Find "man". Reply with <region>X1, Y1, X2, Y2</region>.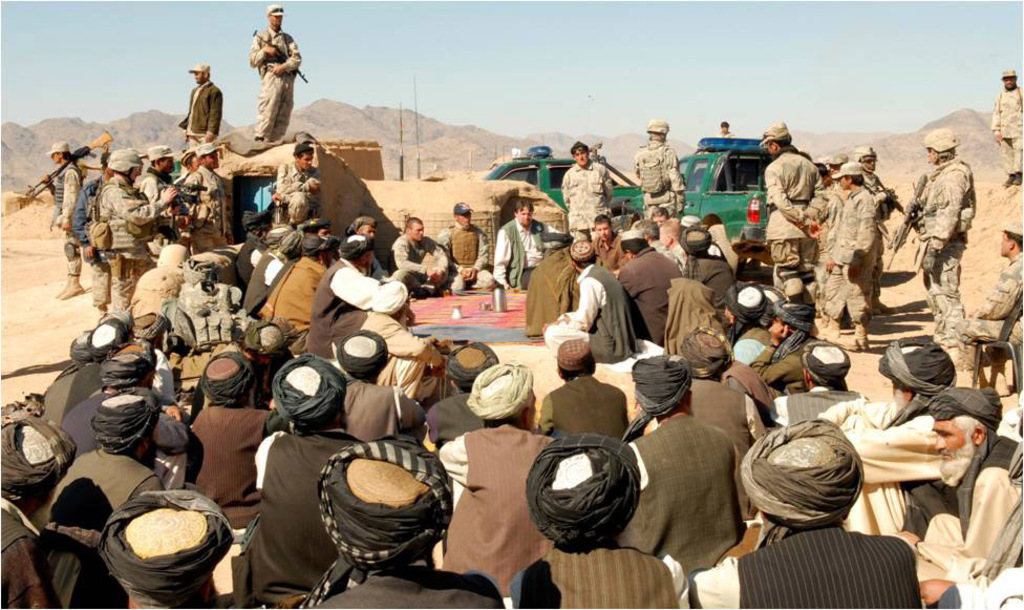
<region>632, 117, 688, 220</region>.
